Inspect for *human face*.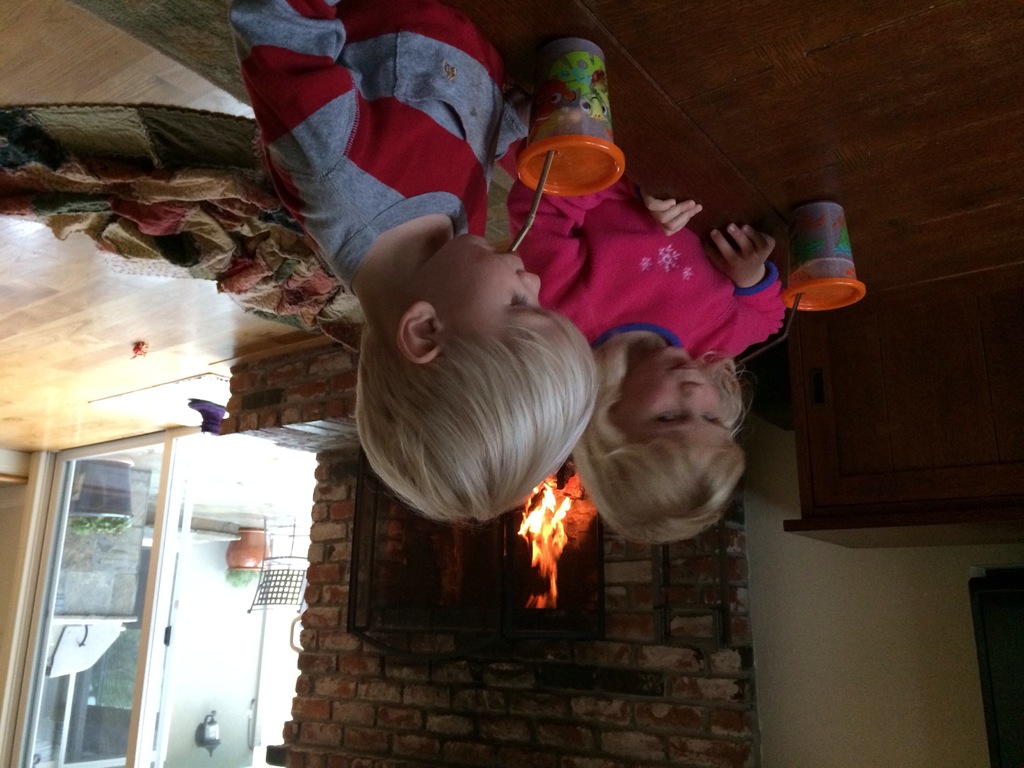
Inspection: 616, 348, 725, 449.
